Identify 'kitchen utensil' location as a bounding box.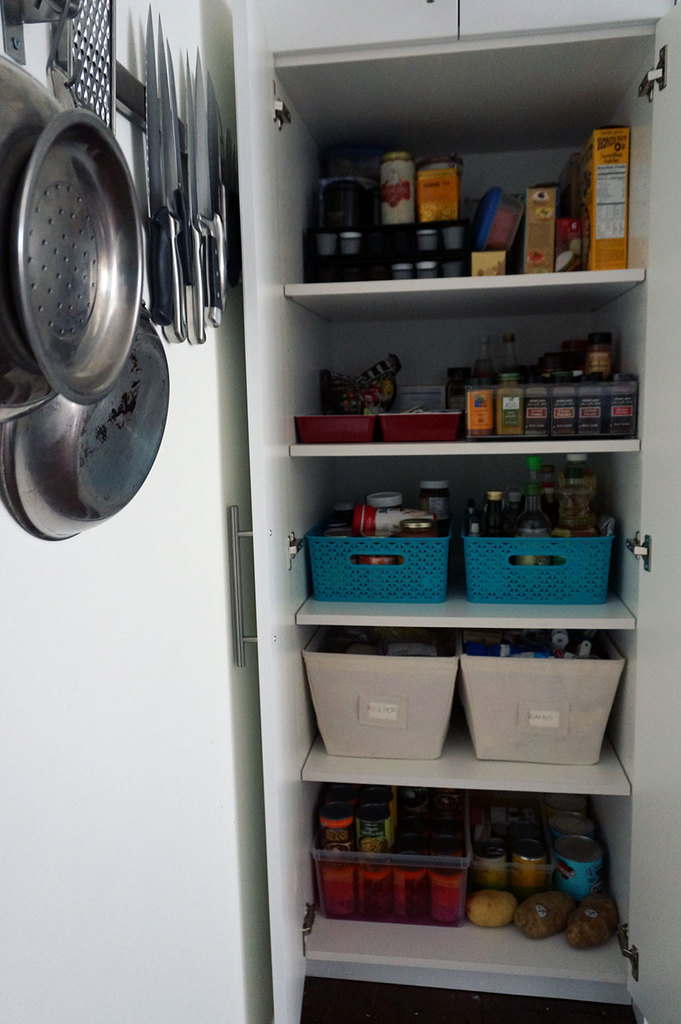
x1=137 y1=2 x2=170 y2=325.
